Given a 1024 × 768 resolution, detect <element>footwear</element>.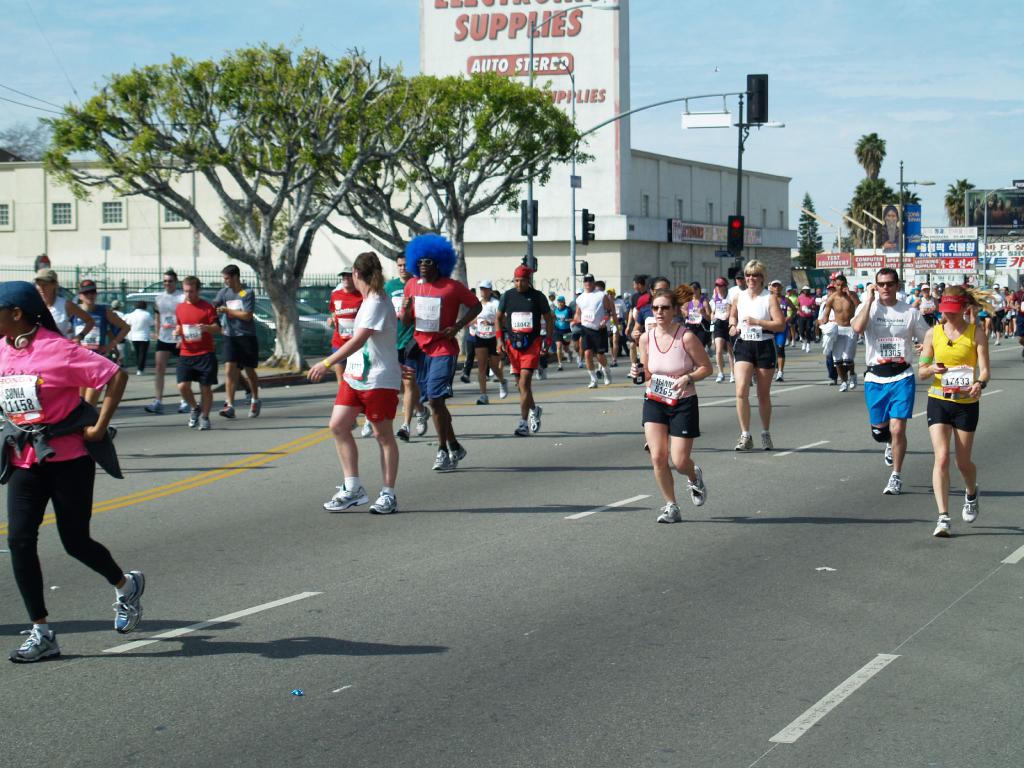
region(197, 419, 213, 435).
